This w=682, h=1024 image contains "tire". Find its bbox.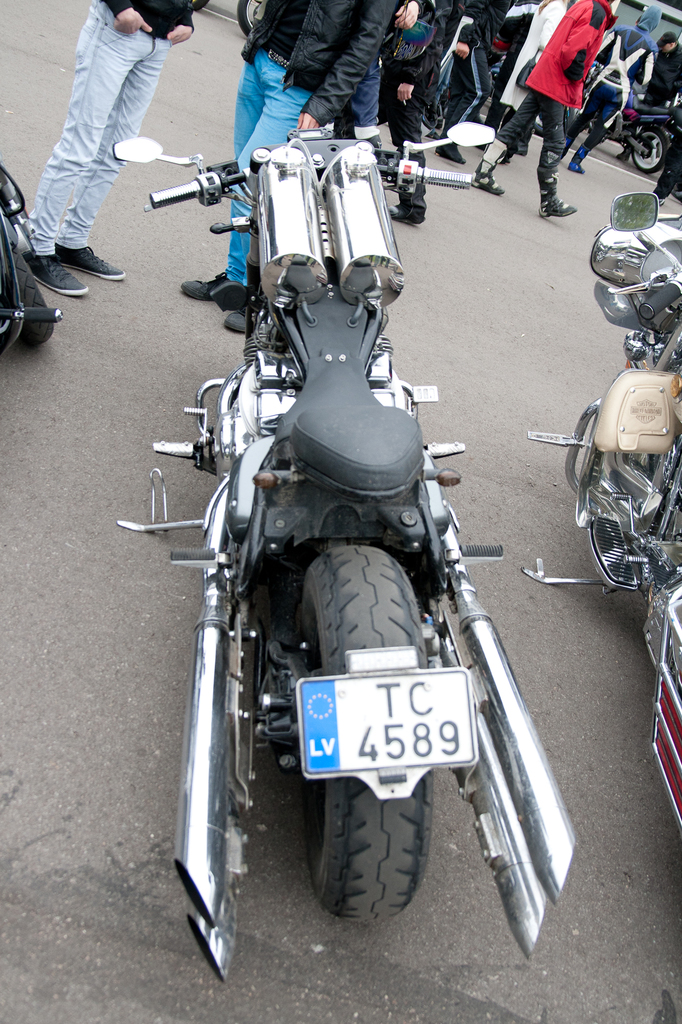
box=[631, 127, 667, 173].
